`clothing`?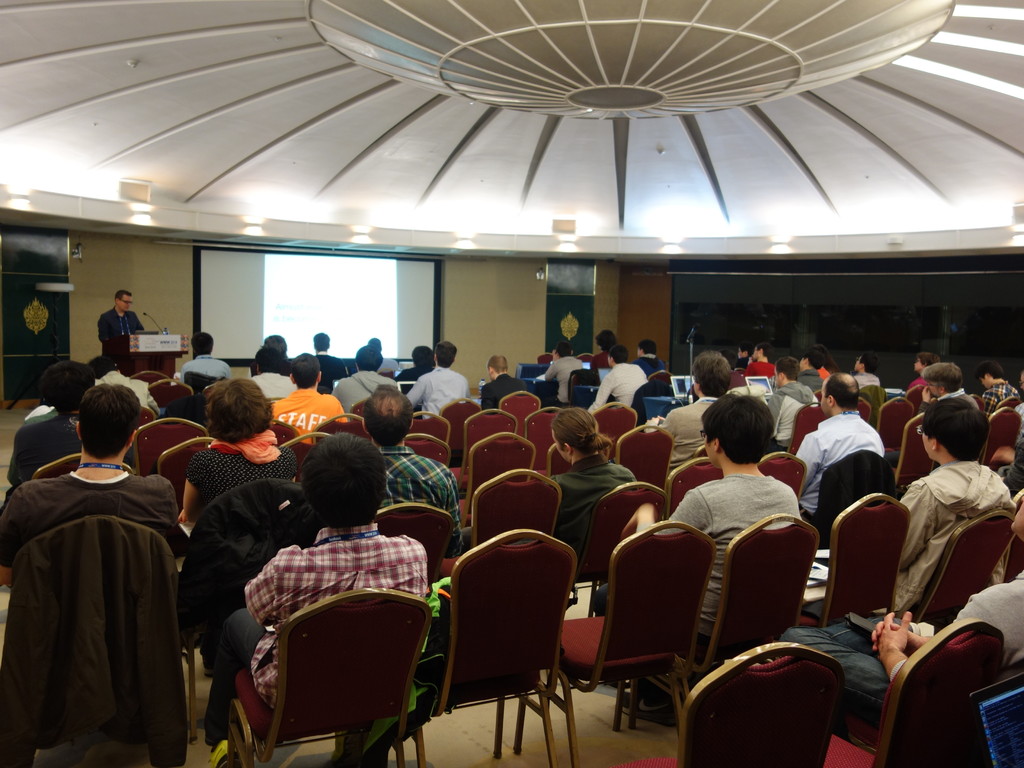
480 371 526 412
